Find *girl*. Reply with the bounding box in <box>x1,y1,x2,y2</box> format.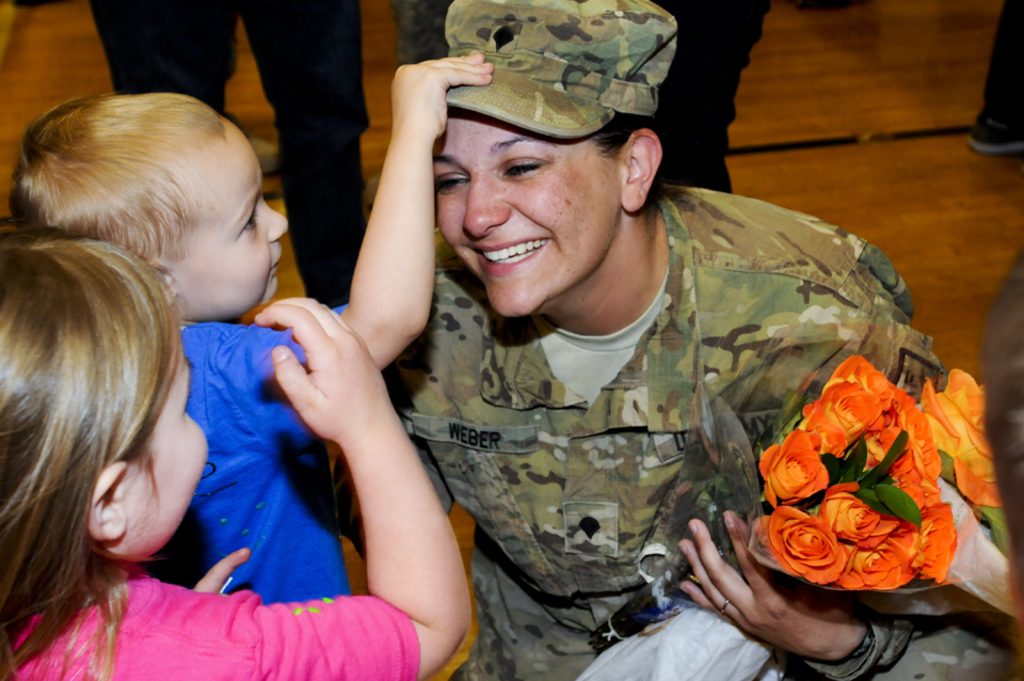
<box>0,224,470,680</box>.
